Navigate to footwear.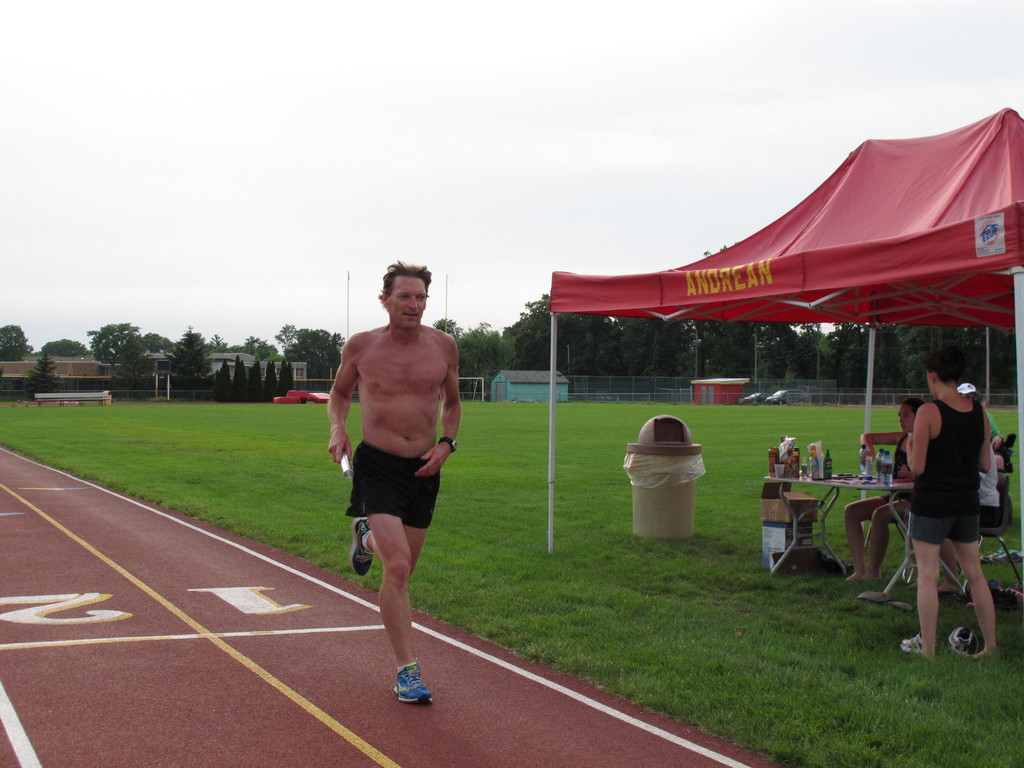
Navigation target: detection(376, 654, 449, 718).
